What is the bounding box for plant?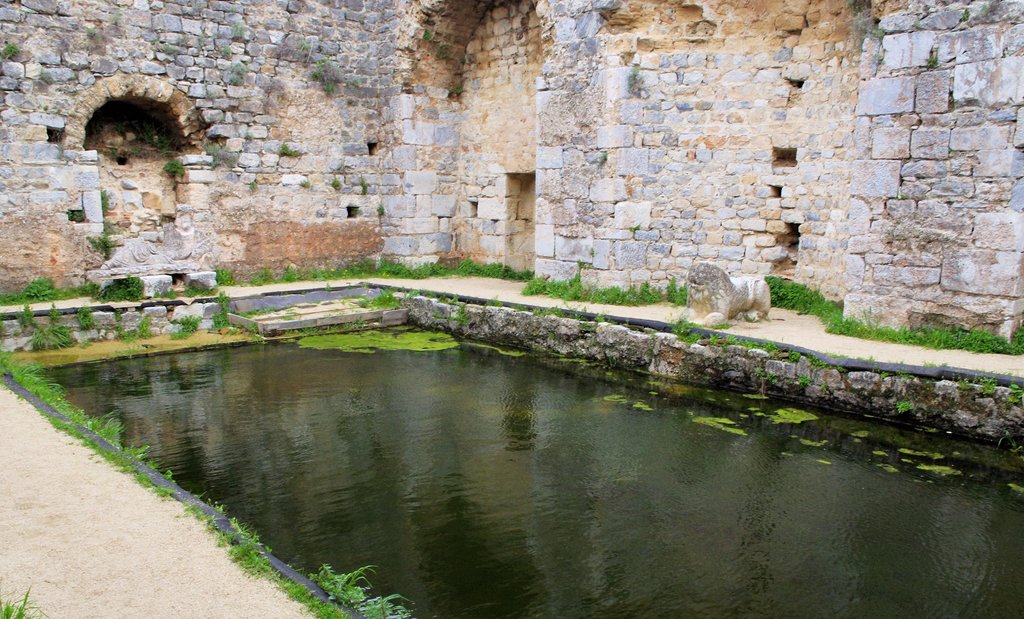
box(0, 585, 47, 618).
